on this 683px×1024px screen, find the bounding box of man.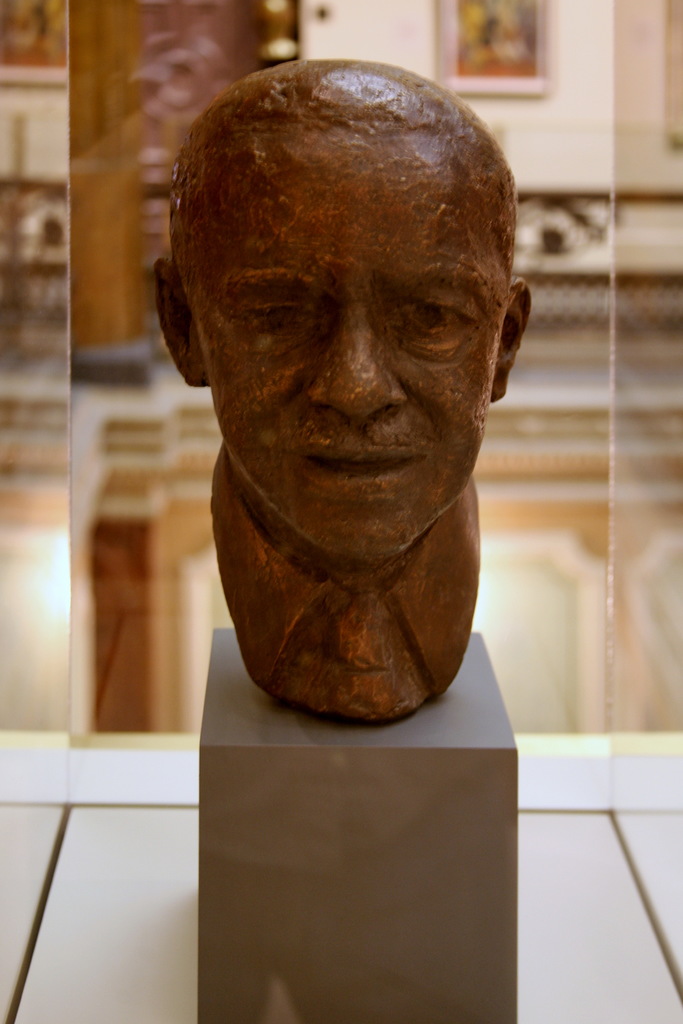
Bounding box: region(149, 90, 534, 724).
